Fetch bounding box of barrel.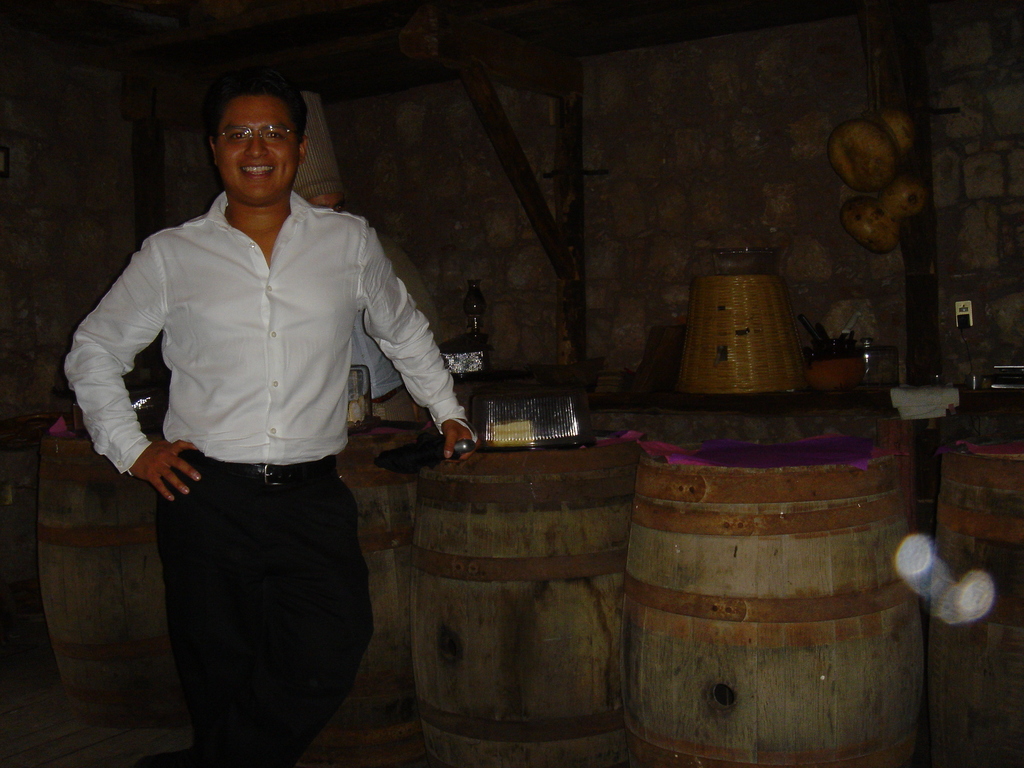
Bbox: (408,452,652,767).
